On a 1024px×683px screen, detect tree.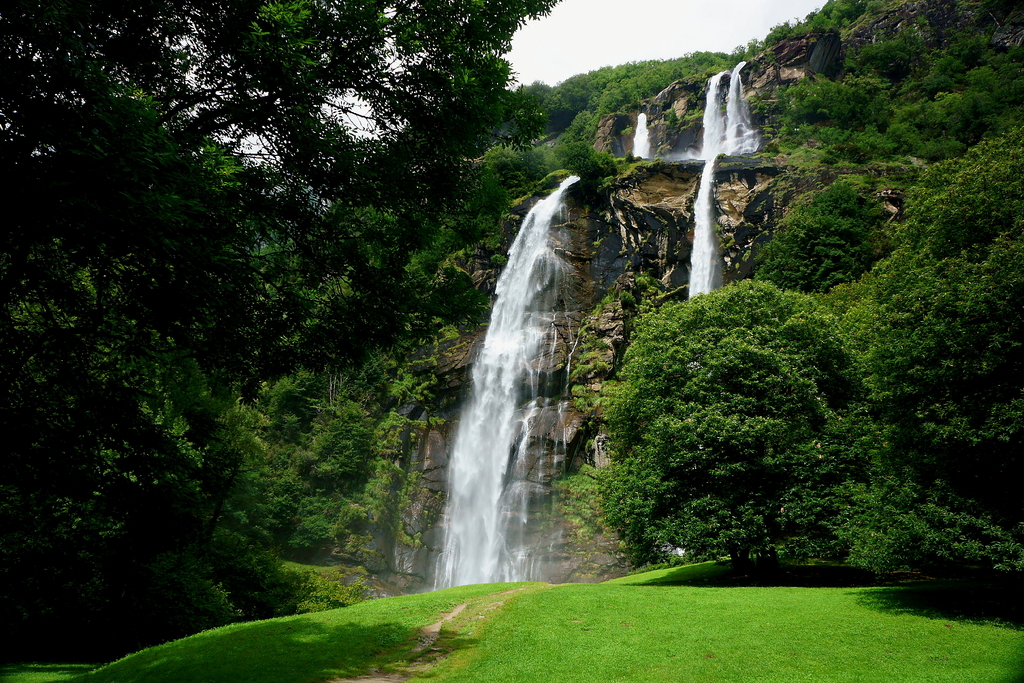
831,136,1023,611.
